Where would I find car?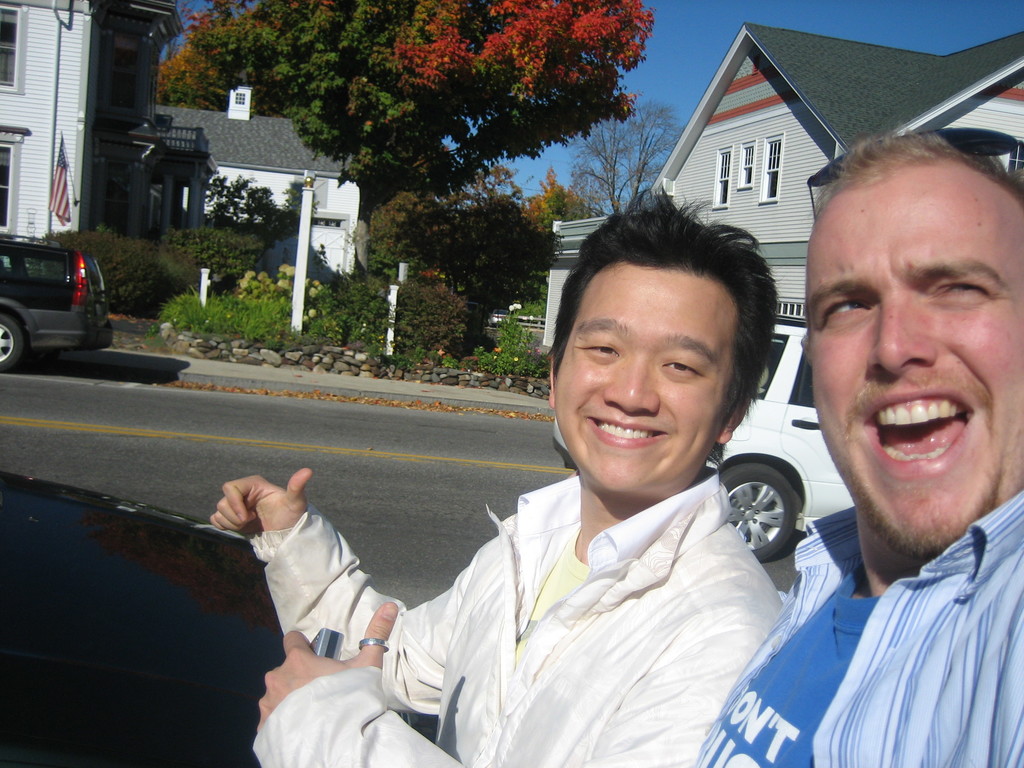
At <box>1,224,108,369</box>.
